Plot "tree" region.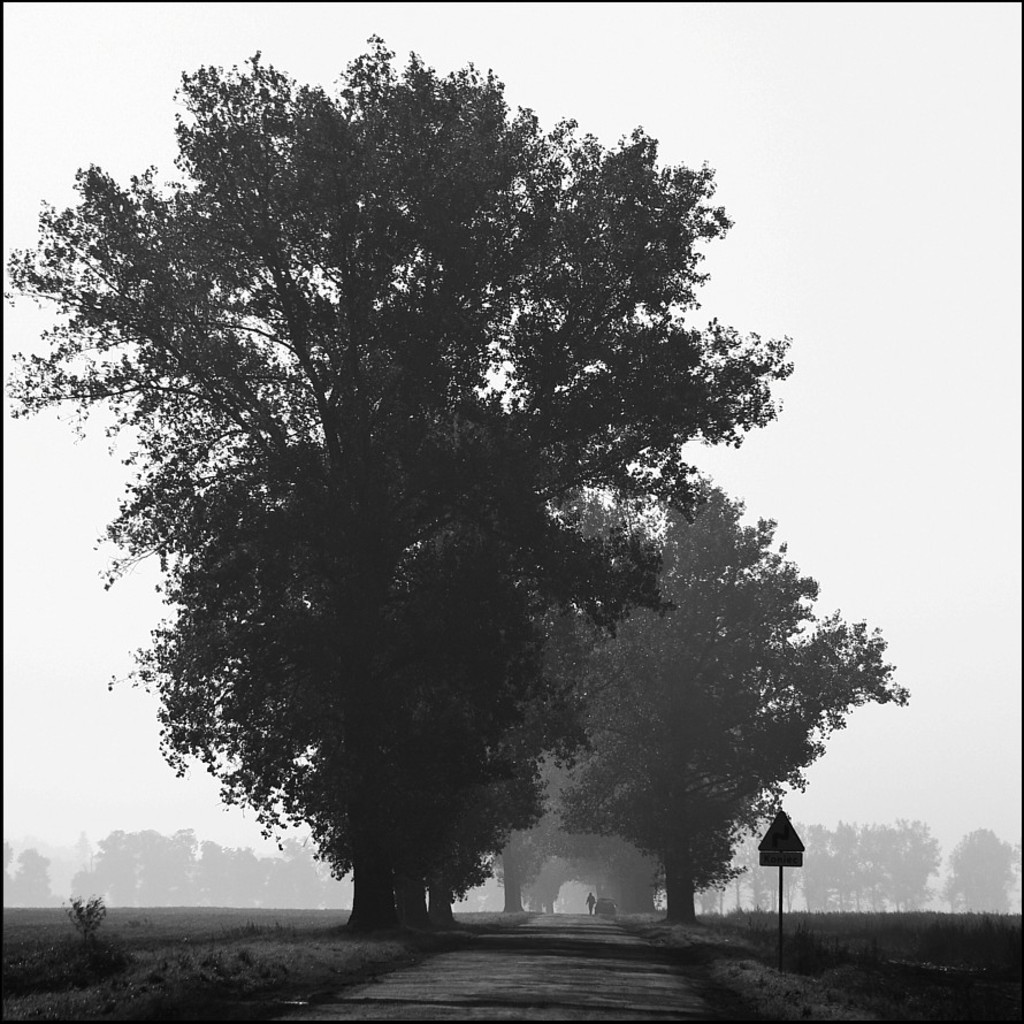
Plotted at 15, 847, 46, 907.
